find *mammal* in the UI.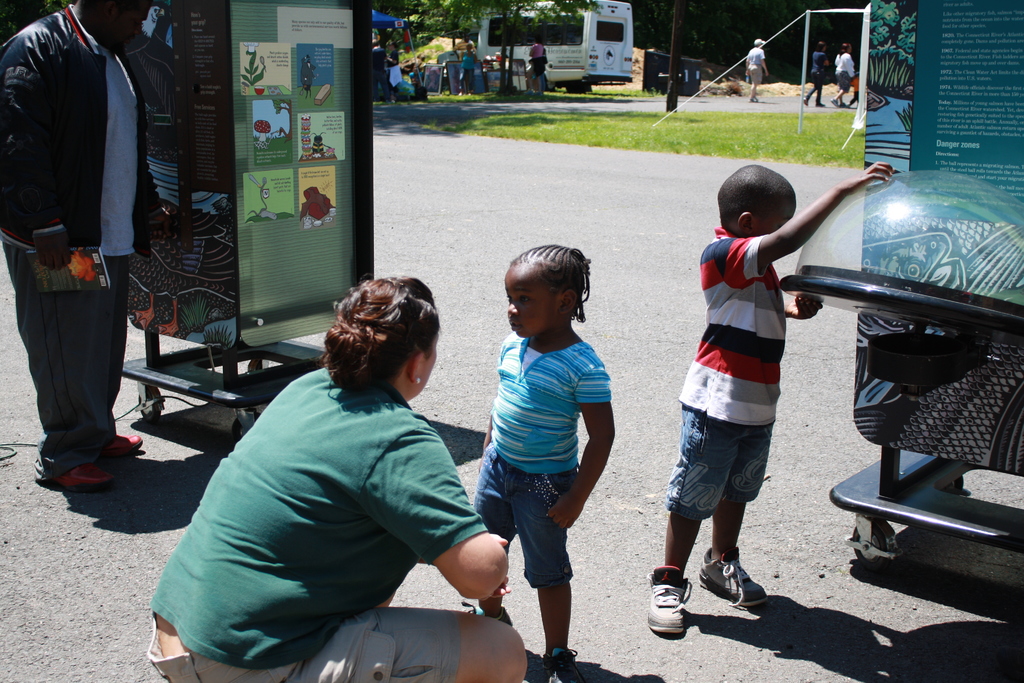
UI element at rect(0, 0, 169, 485).
